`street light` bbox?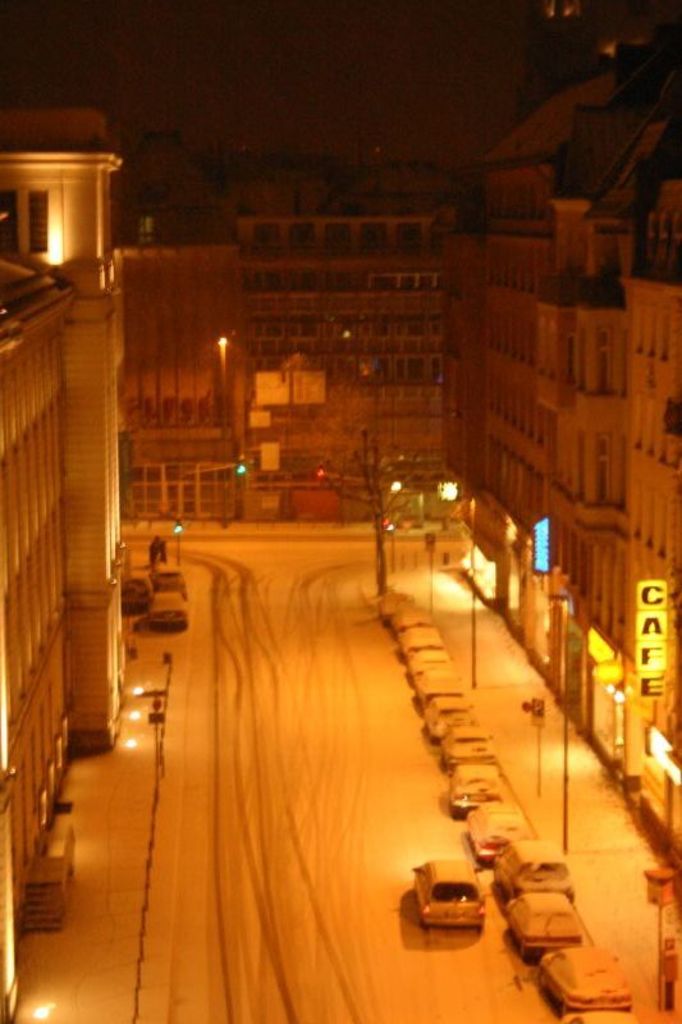
(173,520,183,566)
